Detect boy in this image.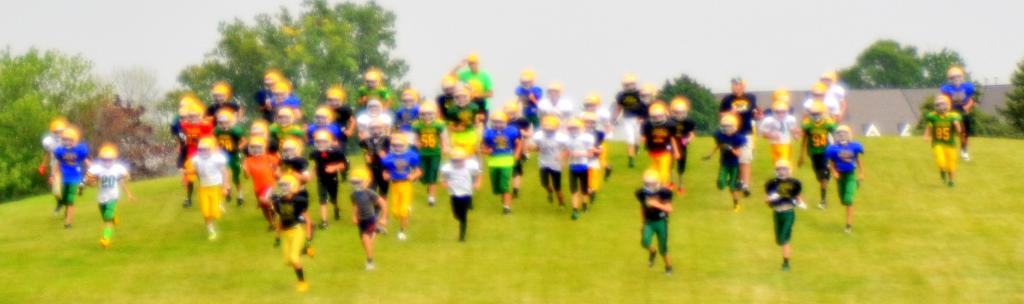
Detection: <bbox>237, 136, 278, 211</bbox>.
